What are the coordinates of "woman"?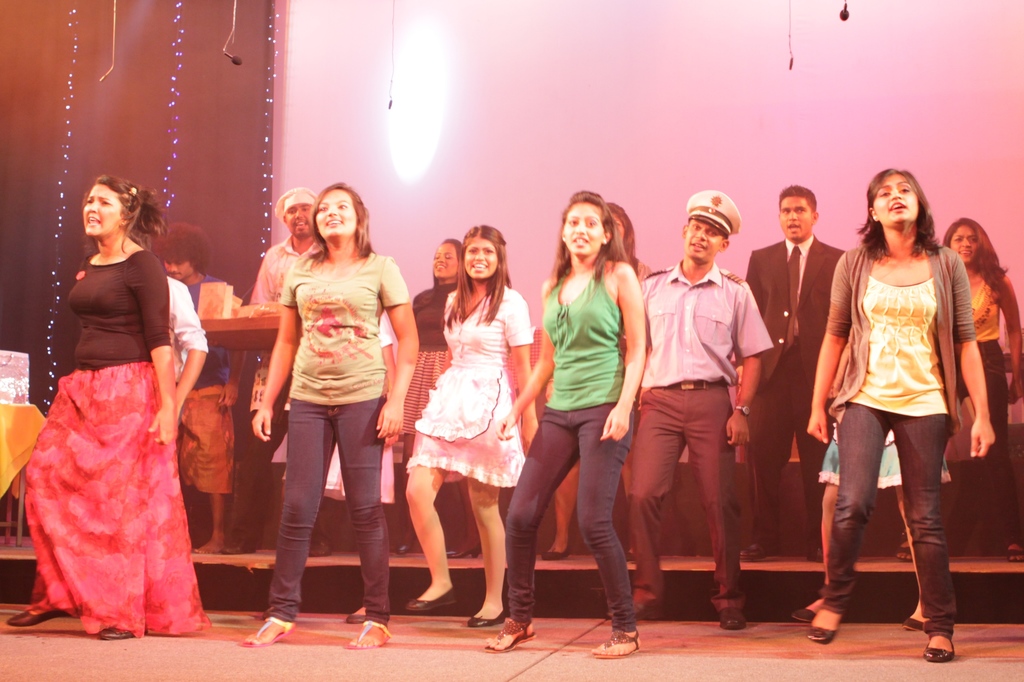
locate(804, 170, 996, 660).
